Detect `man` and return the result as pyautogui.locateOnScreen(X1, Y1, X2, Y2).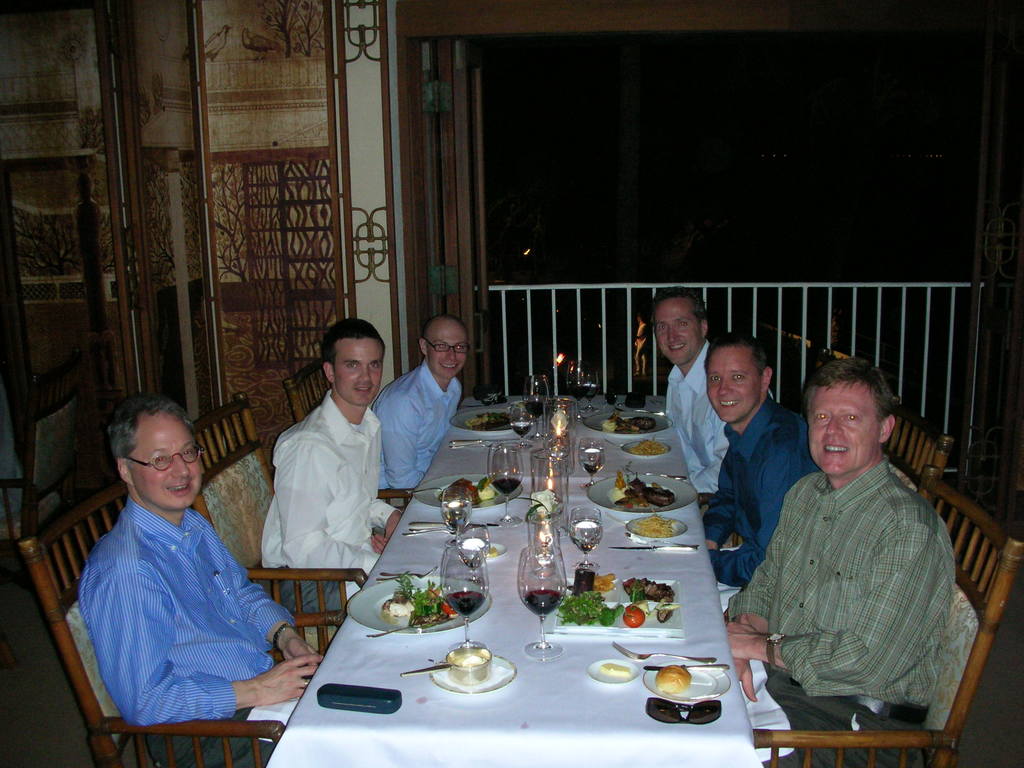
pyautogui.locateOnScreen(368, 312, 476, 514).
